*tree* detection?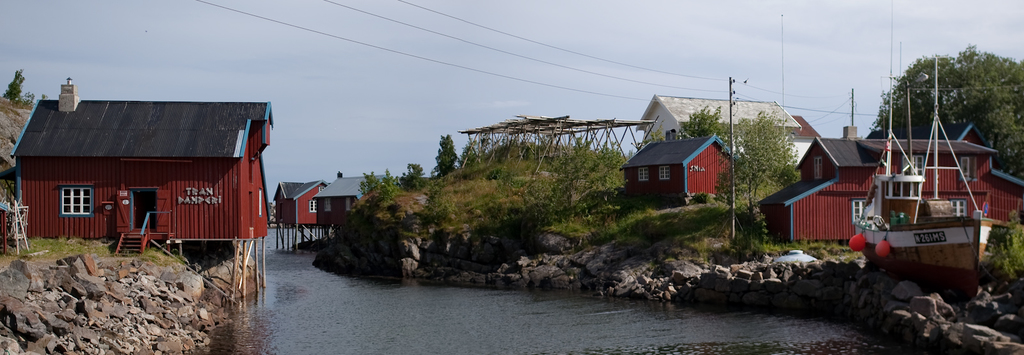
{"left": 863, "top": 45, "right": 1011, "bottom": 170}
